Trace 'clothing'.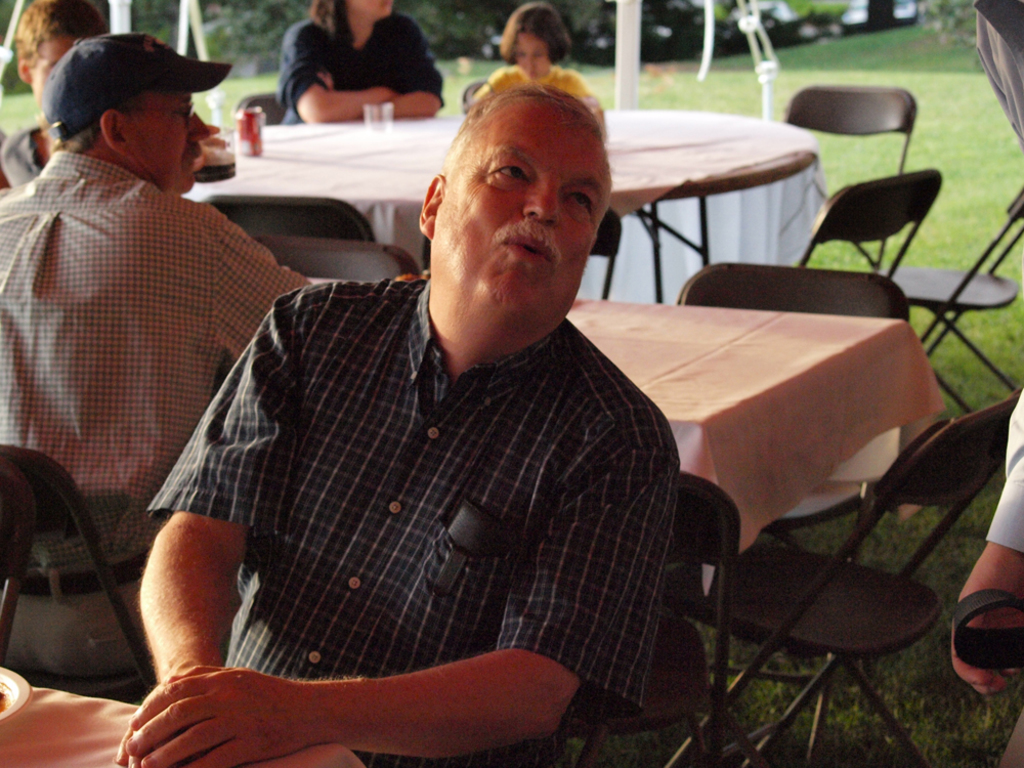
Traced to l=471, t=62, r=603, b=138.
